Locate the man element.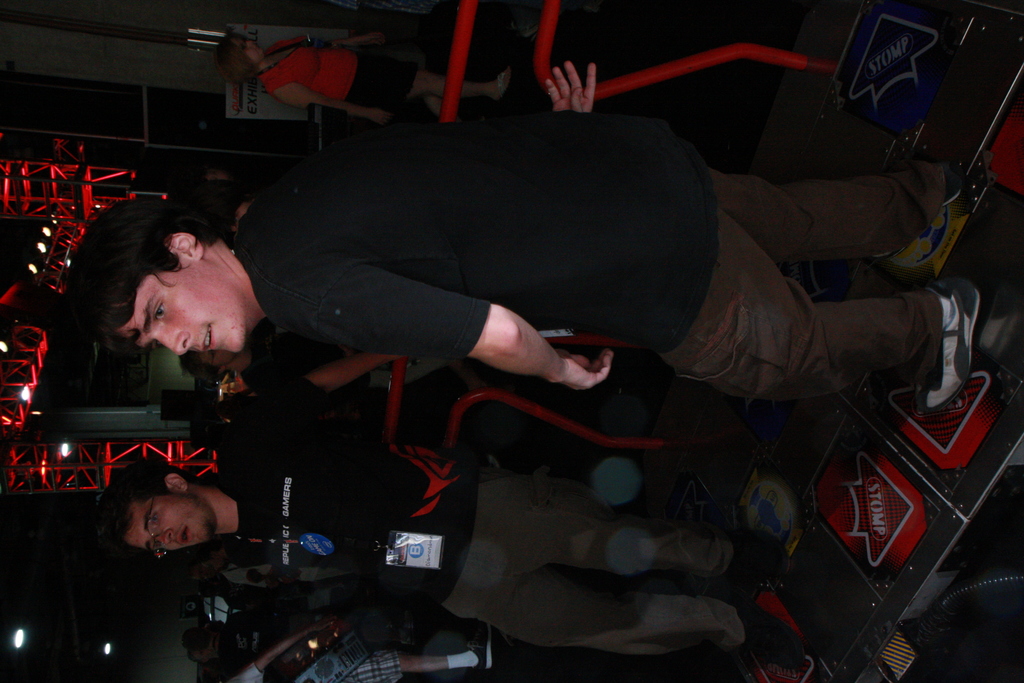
Element bbox: <bbox>86, 408, 812, 682</bbox>.
